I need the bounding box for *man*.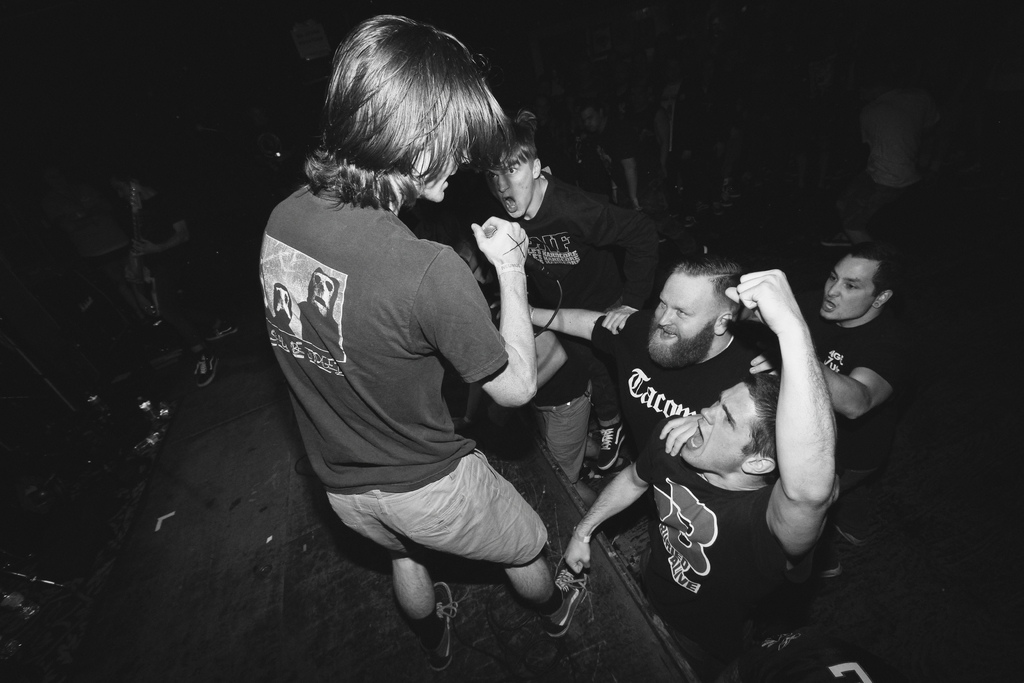
Here it is: x1=254, y1=14, x2=600, y2=674.
